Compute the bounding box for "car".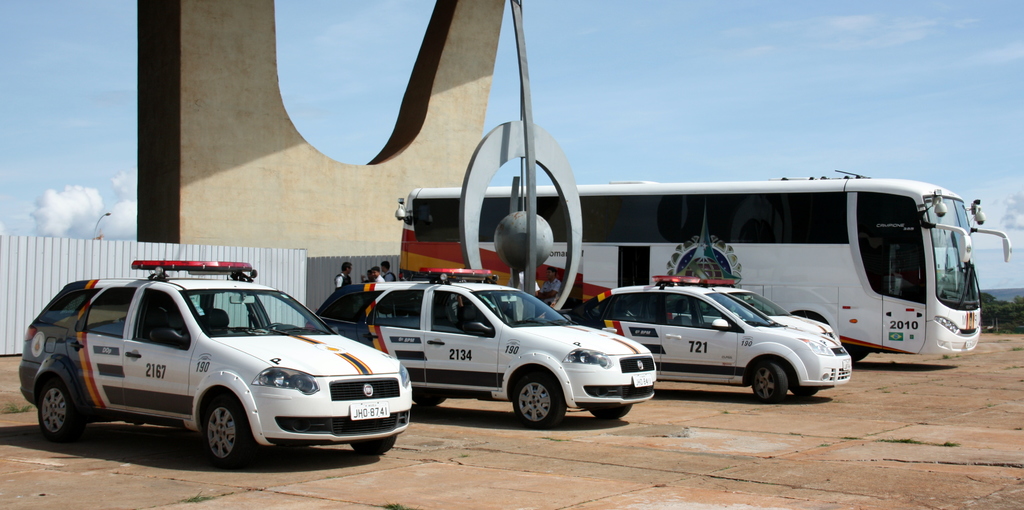
312/266/660/426.
